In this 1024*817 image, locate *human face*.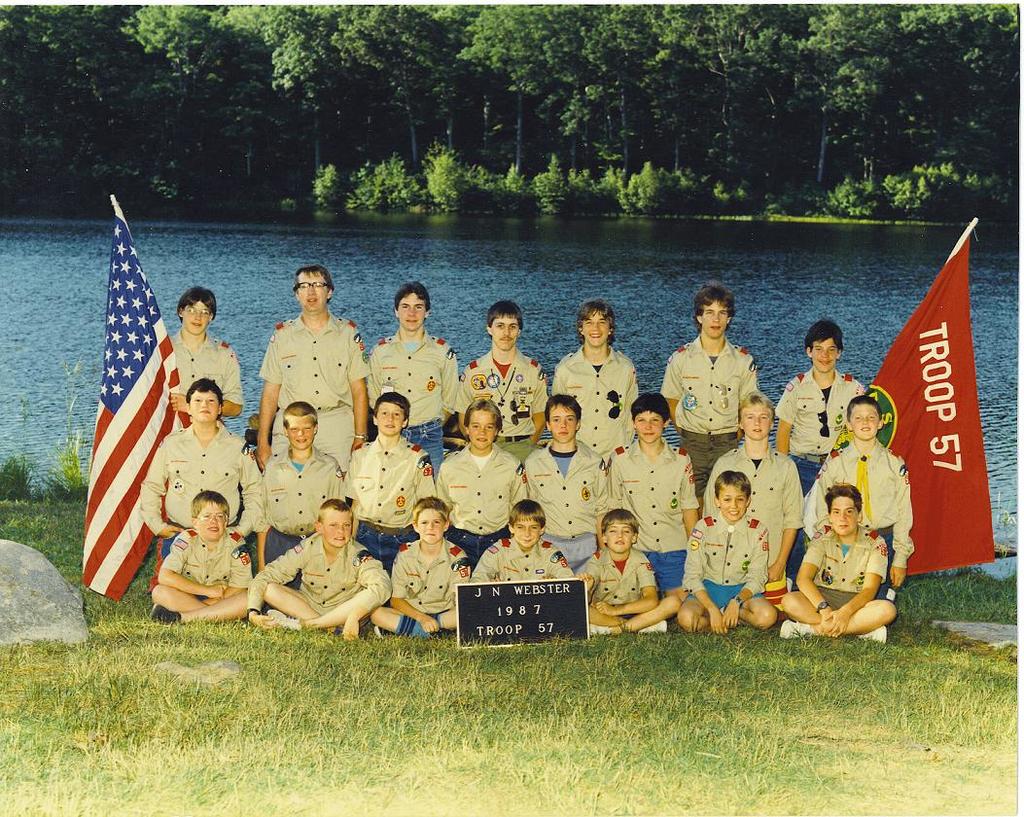
Bounding box: 182/296/211/330.
